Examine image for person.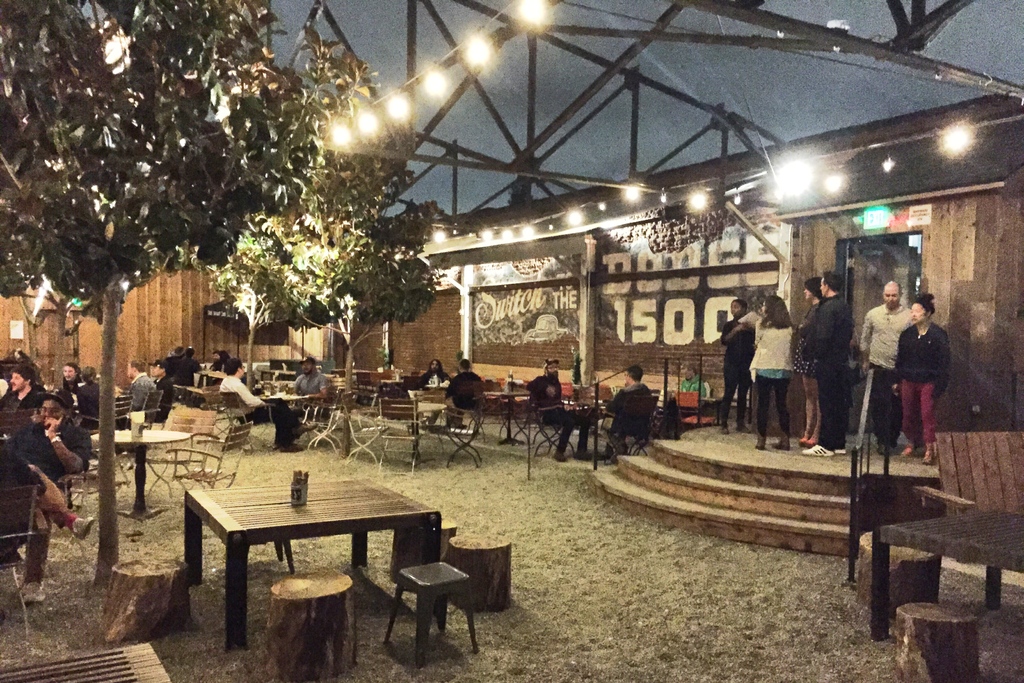
Examination result: x1=675 y1=359 x2=700 y2=399.
